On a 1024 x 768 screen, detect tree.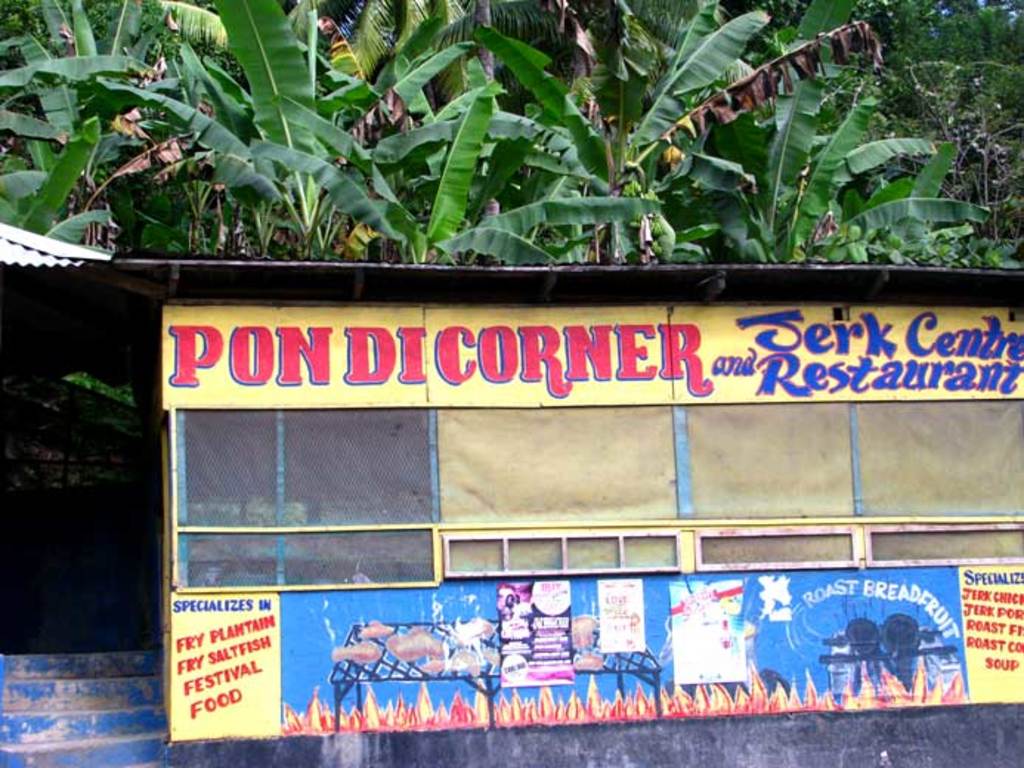
left=140, top=0, right=424, bottom=261.
